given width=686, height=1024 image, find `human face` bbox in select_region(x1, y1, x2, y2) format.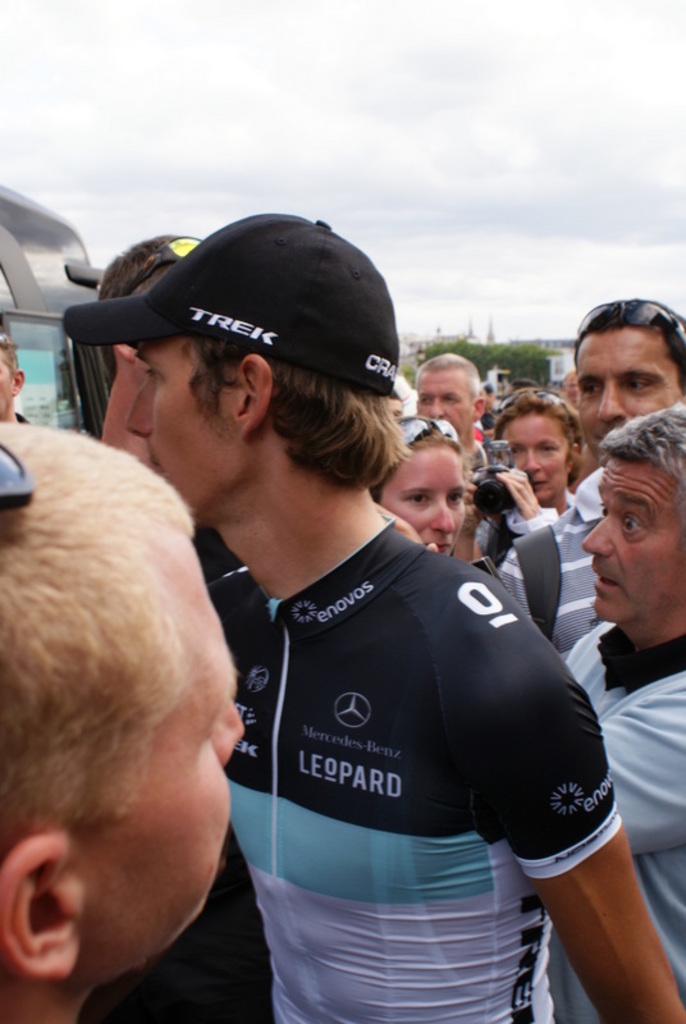
select_region(81, 571, 250, 979).
